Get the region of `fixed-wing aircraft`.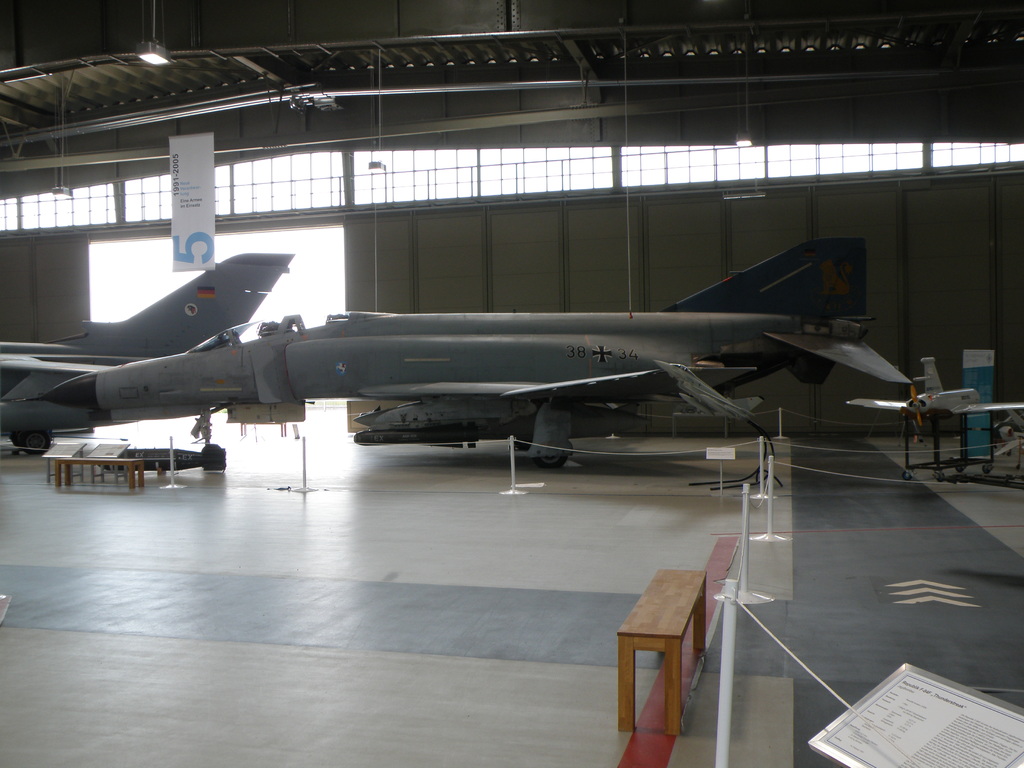
BBox(846, 355, 1023, 428).
